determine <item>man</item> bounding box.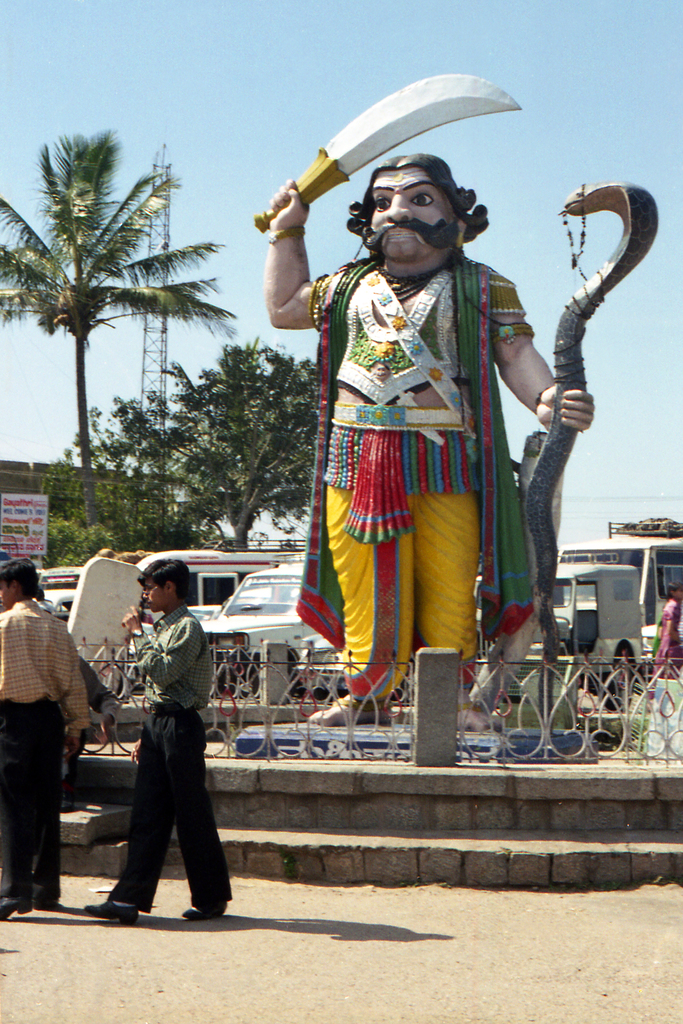
Determined: 0/557/84/918.
